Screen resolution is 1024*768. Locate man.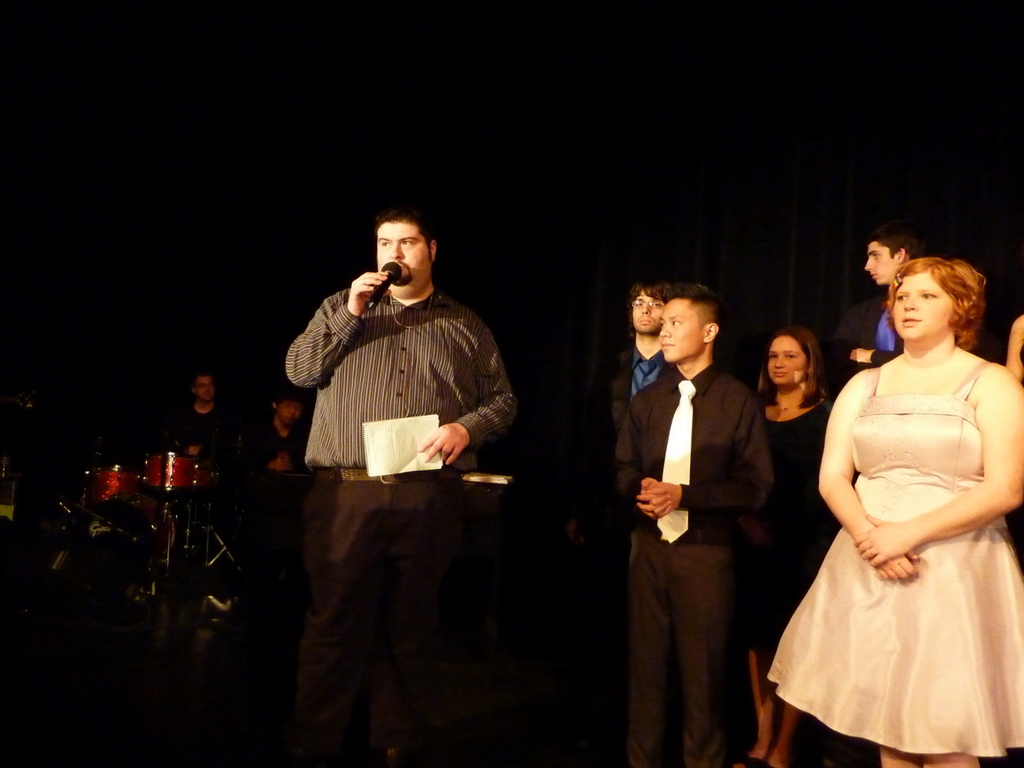
rect(826, 225, 928, 388).
